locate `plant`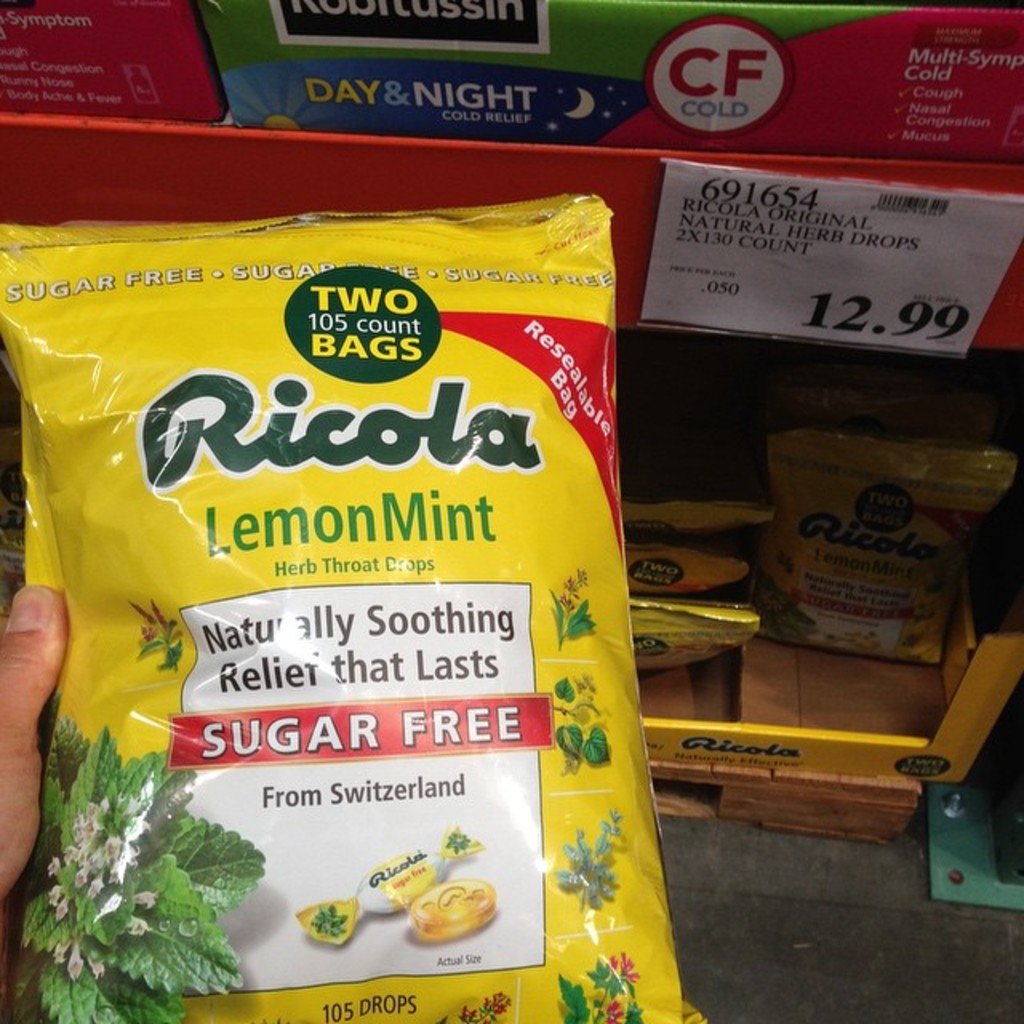
<bbox>131, 590, 203, 677</bbox>
